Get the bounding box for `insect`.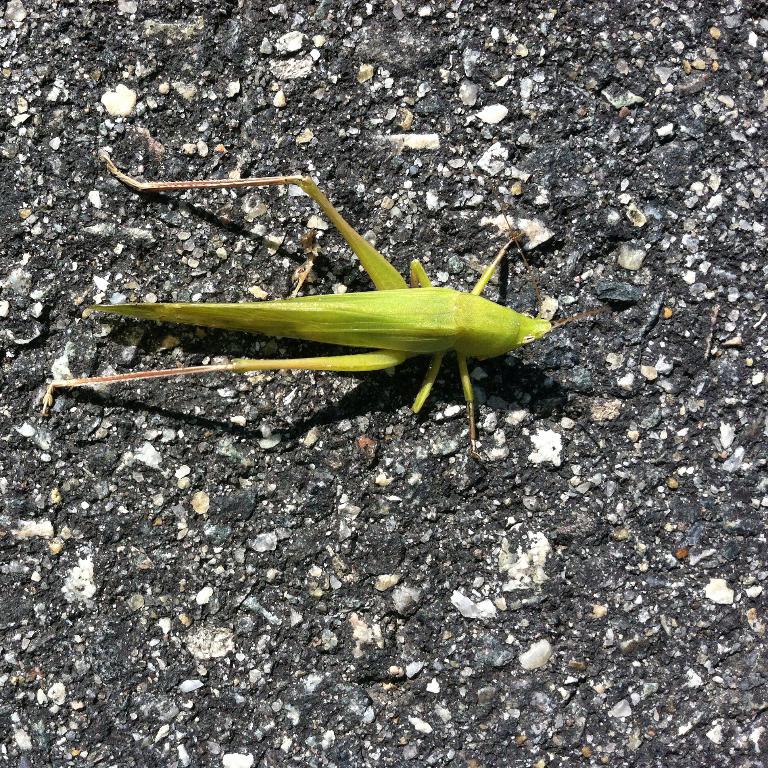
(38,151,612,452).
